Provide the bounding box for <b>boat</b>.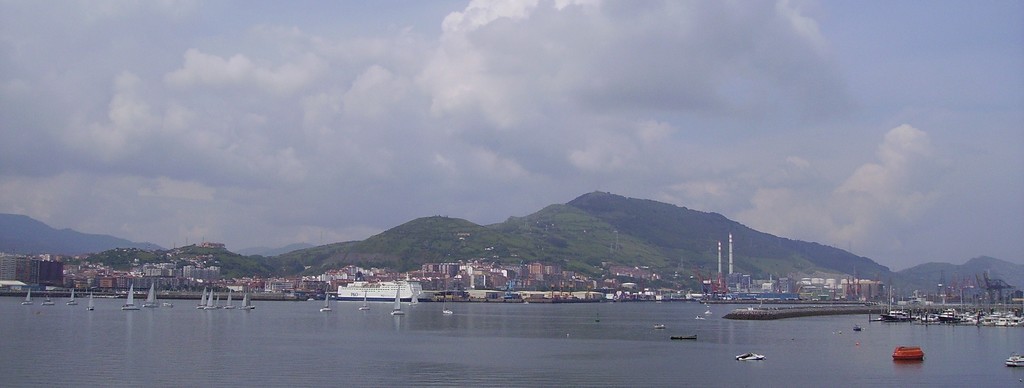
[left=121, top=287, right=141, bottom=312].
